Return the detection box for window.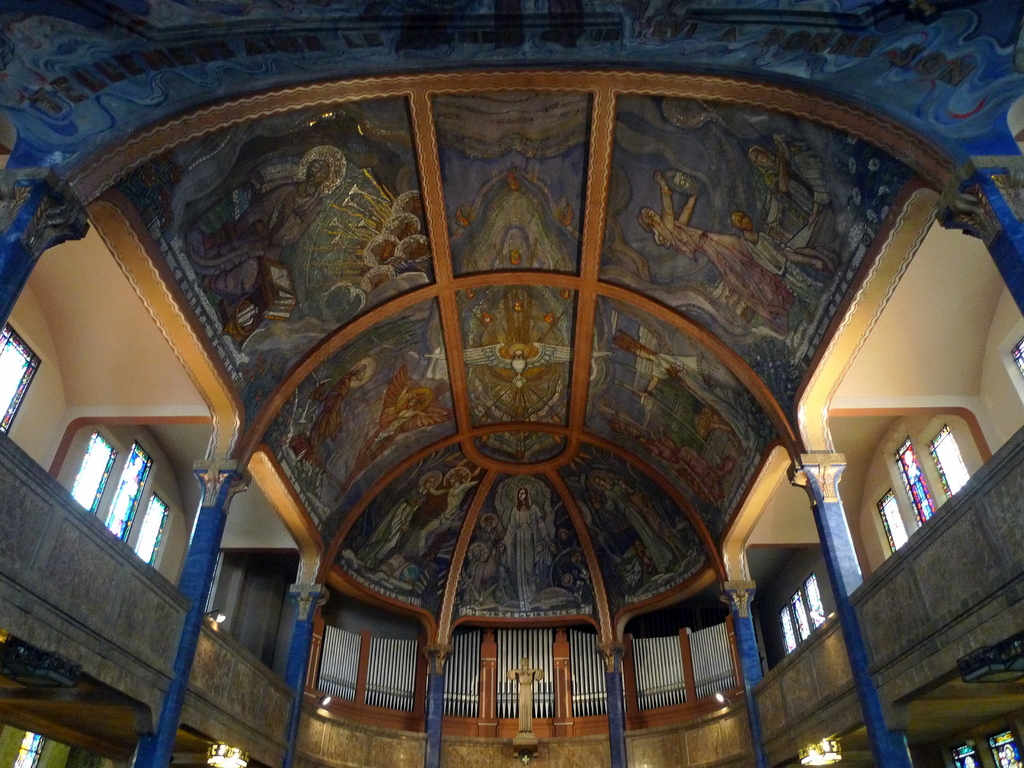
953:742:980:767.
